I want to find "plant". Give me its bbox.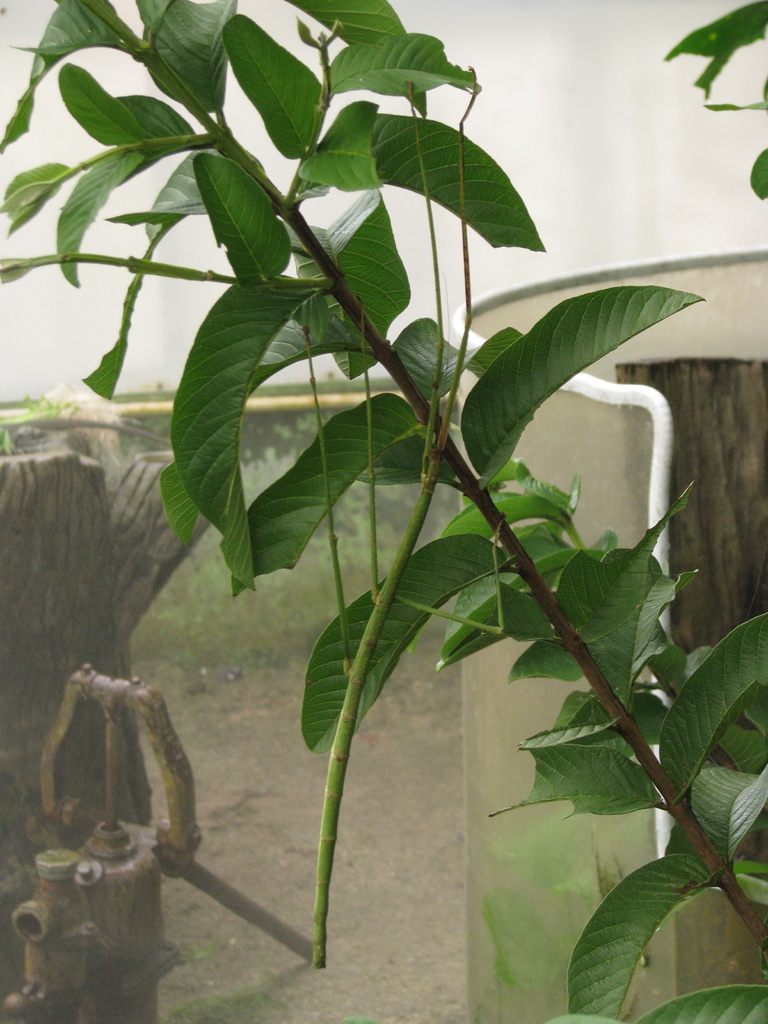
(0, 0, 767, 979).
